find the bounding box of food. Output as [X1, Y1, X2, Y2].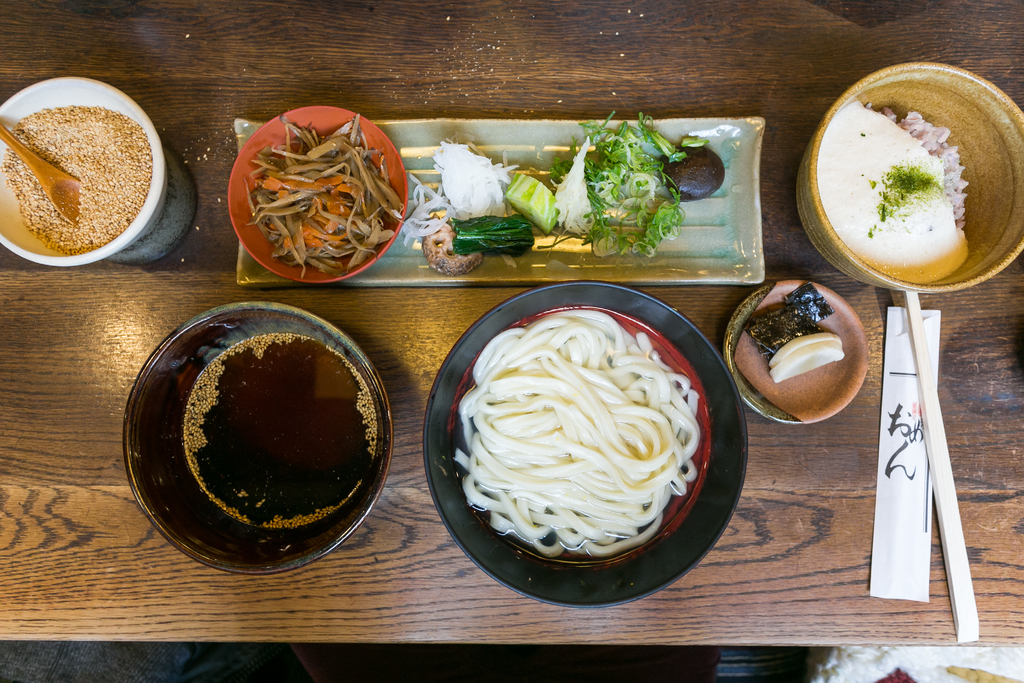
[820, 96, 968, 281].
